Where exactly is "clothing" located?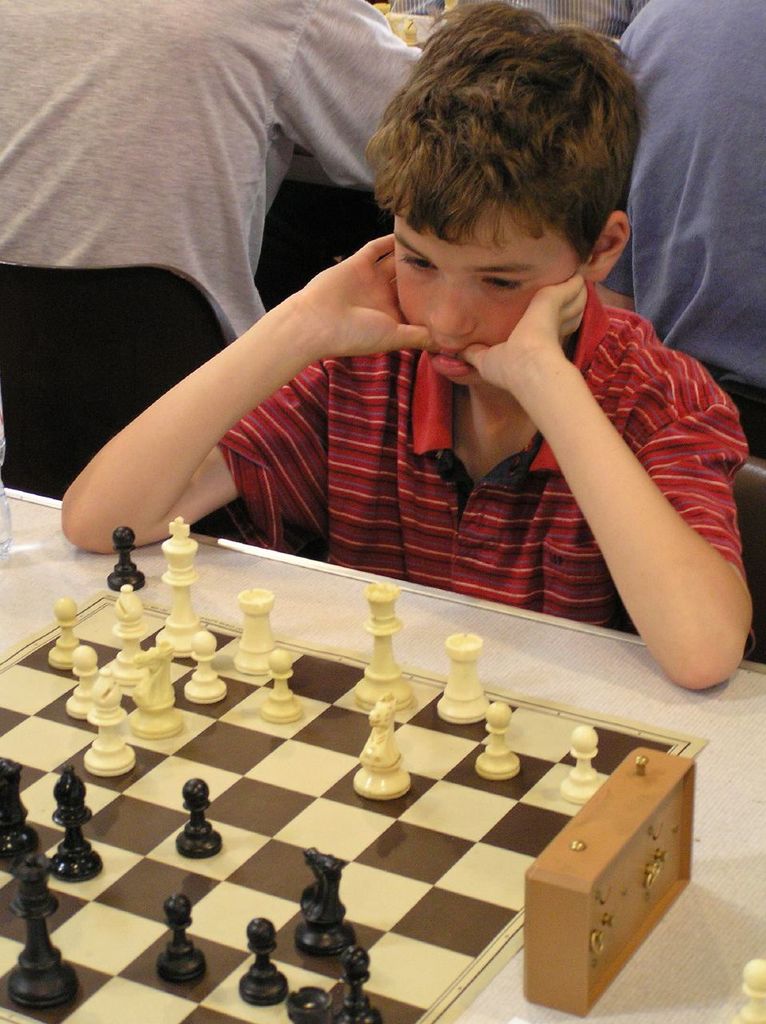
Its bounding box is [216, 276, 753, 638].
